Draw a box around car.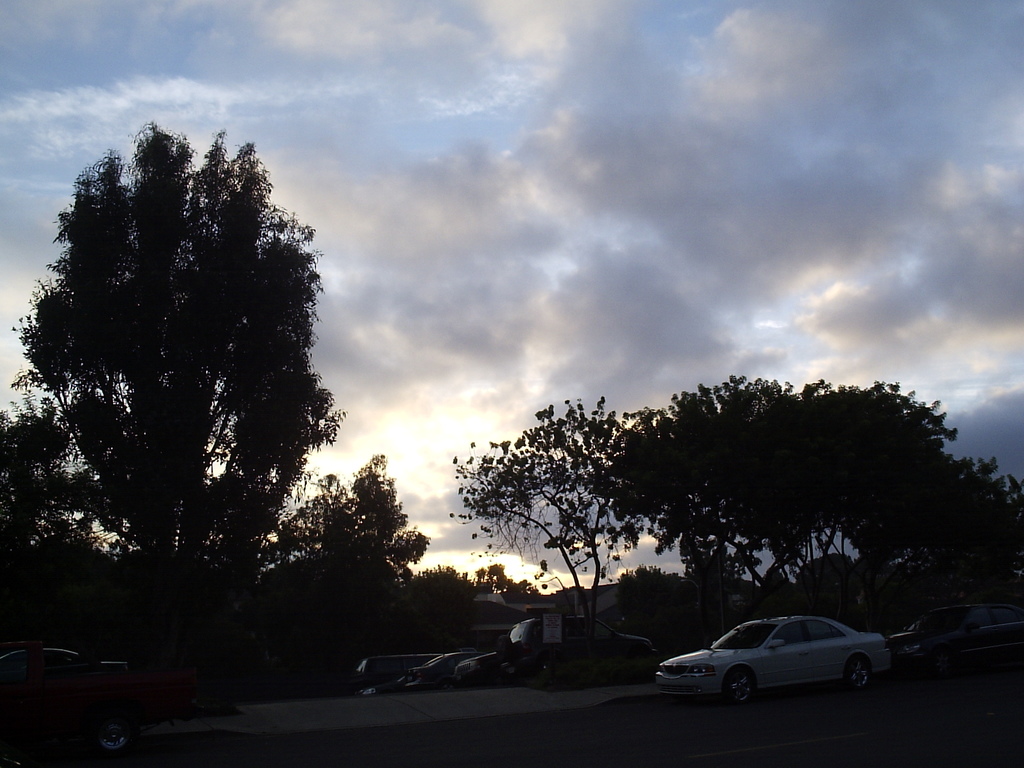
left=652, top=620, right=906, bottom=712.
